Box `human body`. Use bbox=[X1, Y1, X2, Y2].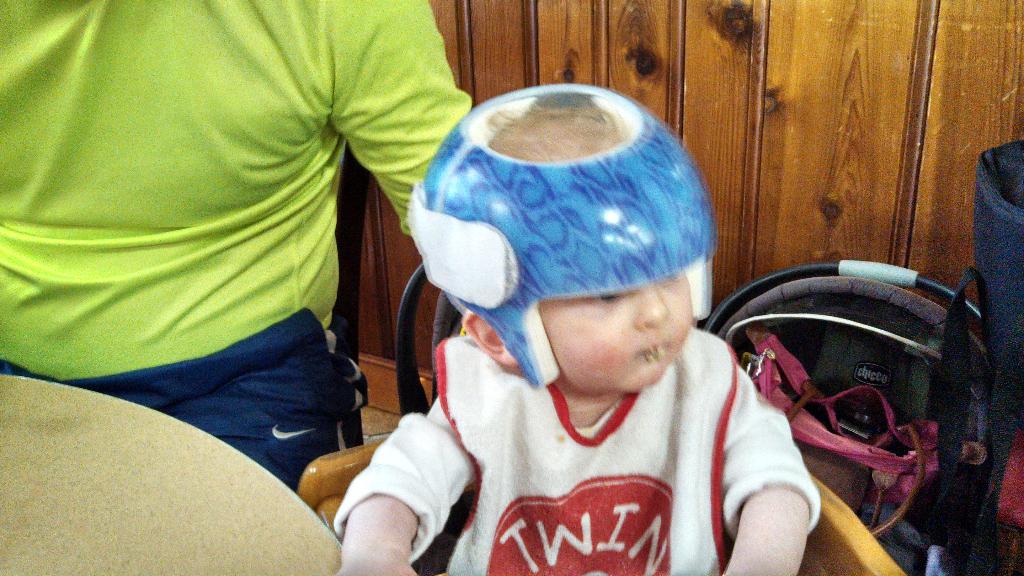
bbox=[236, 73, 838, 575].
